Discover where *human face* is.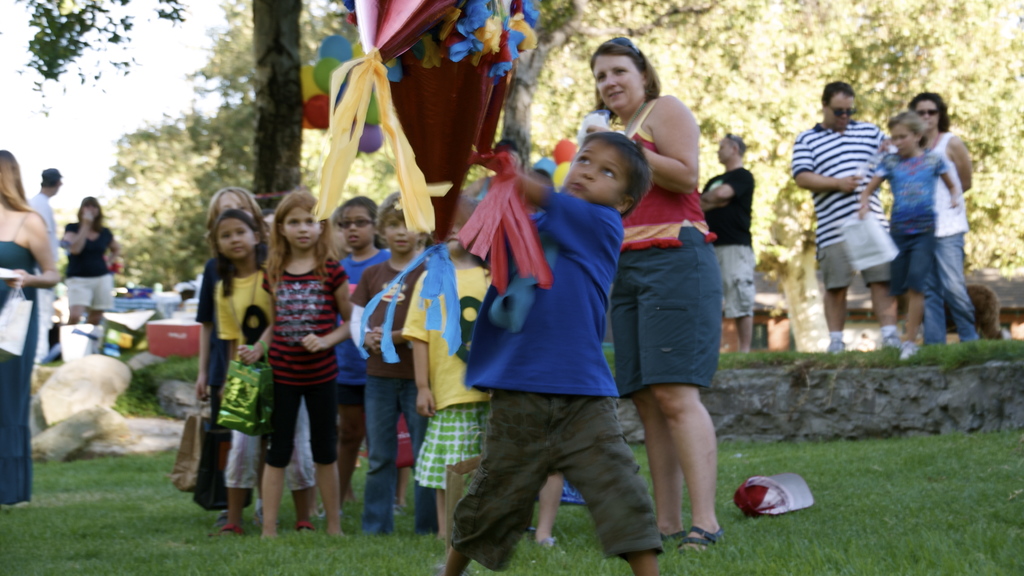
Discovered at [218,218,252,256].
